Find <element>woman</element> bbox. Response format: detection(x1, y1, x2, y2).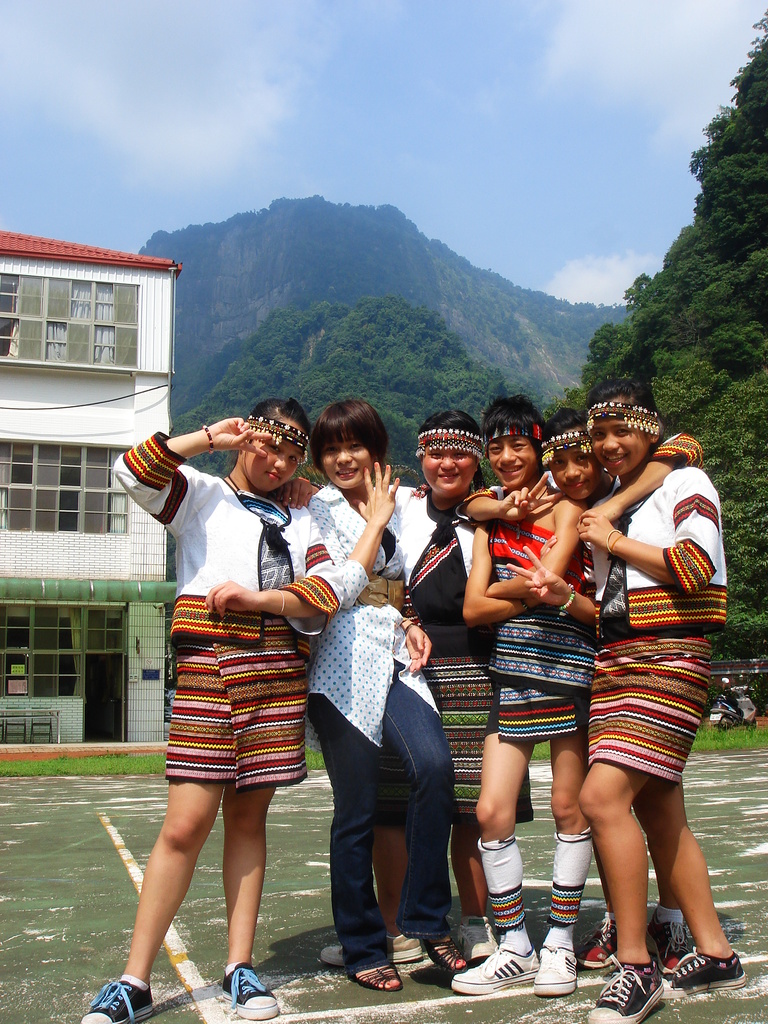
detection(445, 392, 591, 996).
